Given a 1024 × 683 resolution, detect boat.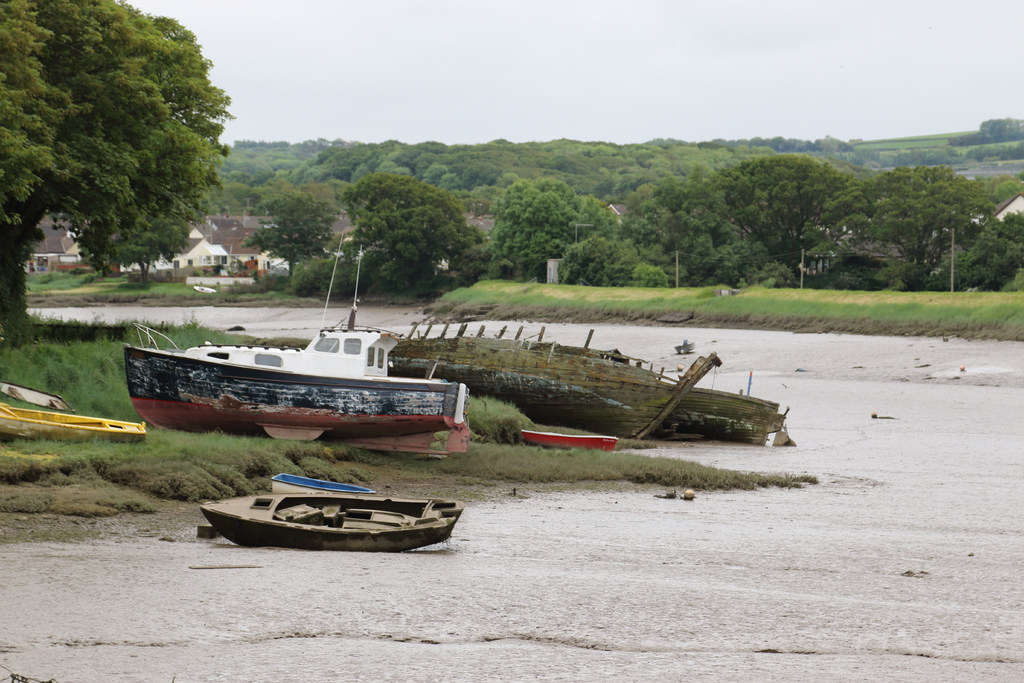
(x1=192, y1=283, x2=217, y2=295).
